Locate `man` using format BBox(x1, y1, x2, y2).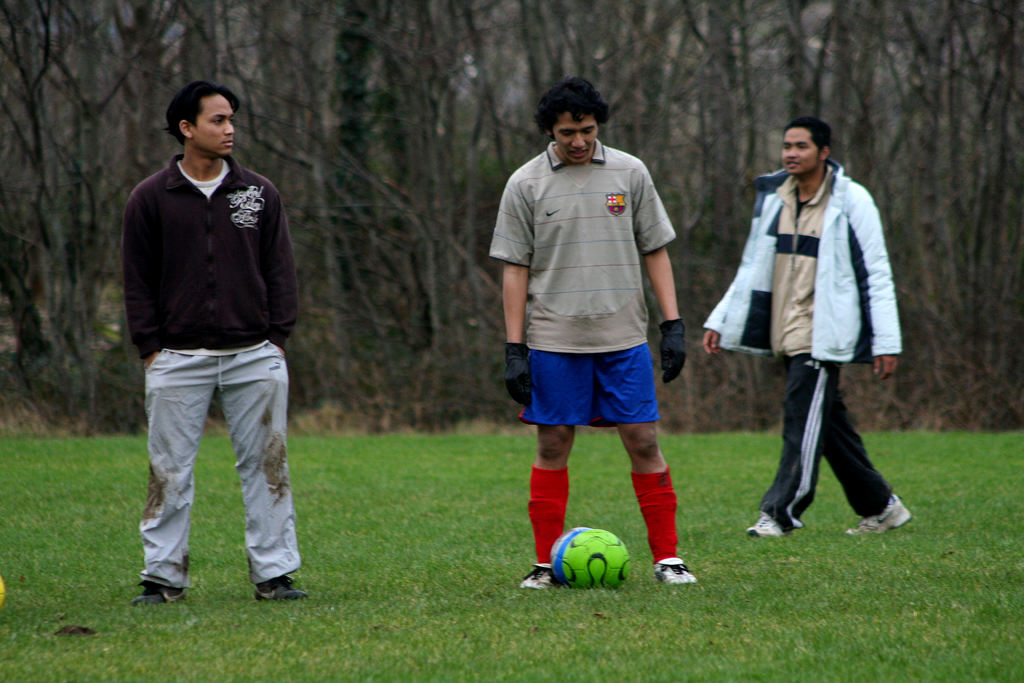
BBox(484, 79, 698, 593).
